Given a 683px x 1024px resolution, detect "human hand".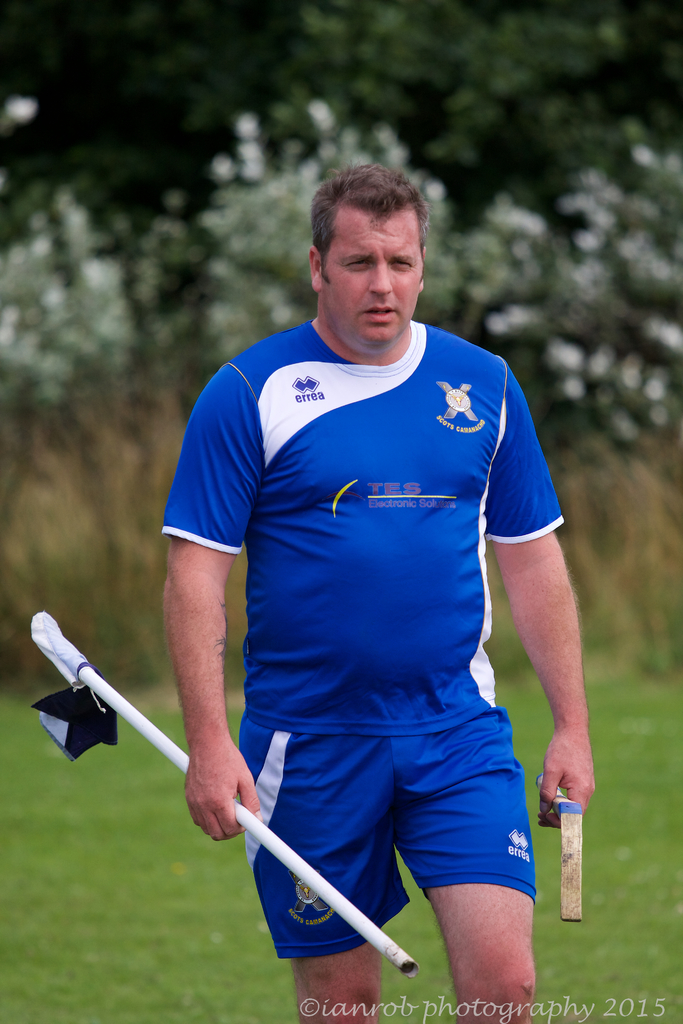
bbox=(181, 750, 261, 845).
